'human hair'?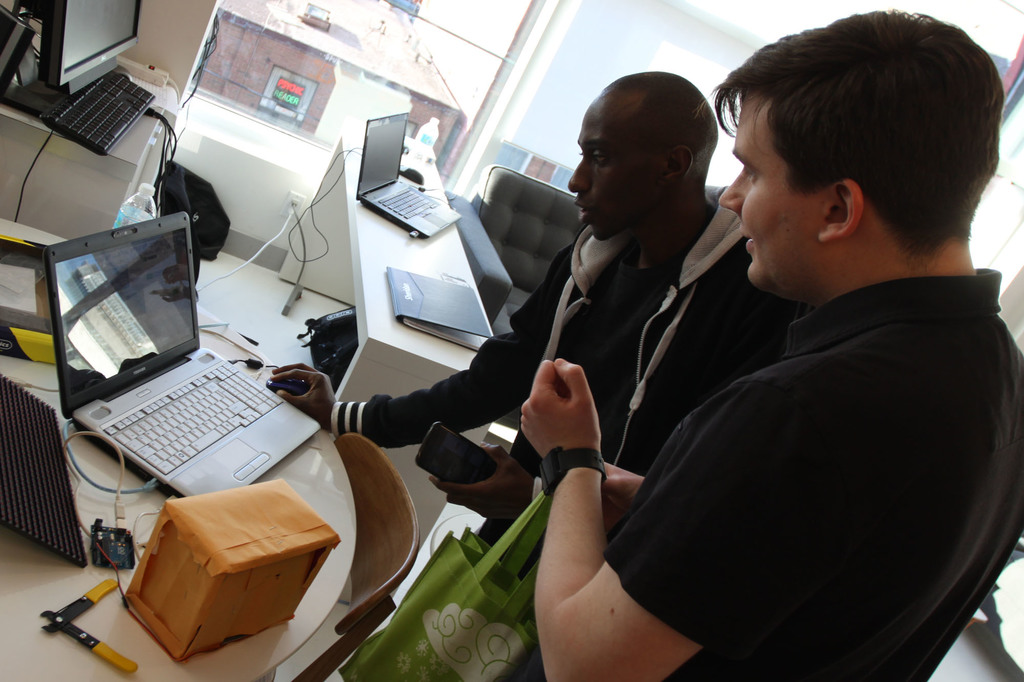
(736,3,991,282)
